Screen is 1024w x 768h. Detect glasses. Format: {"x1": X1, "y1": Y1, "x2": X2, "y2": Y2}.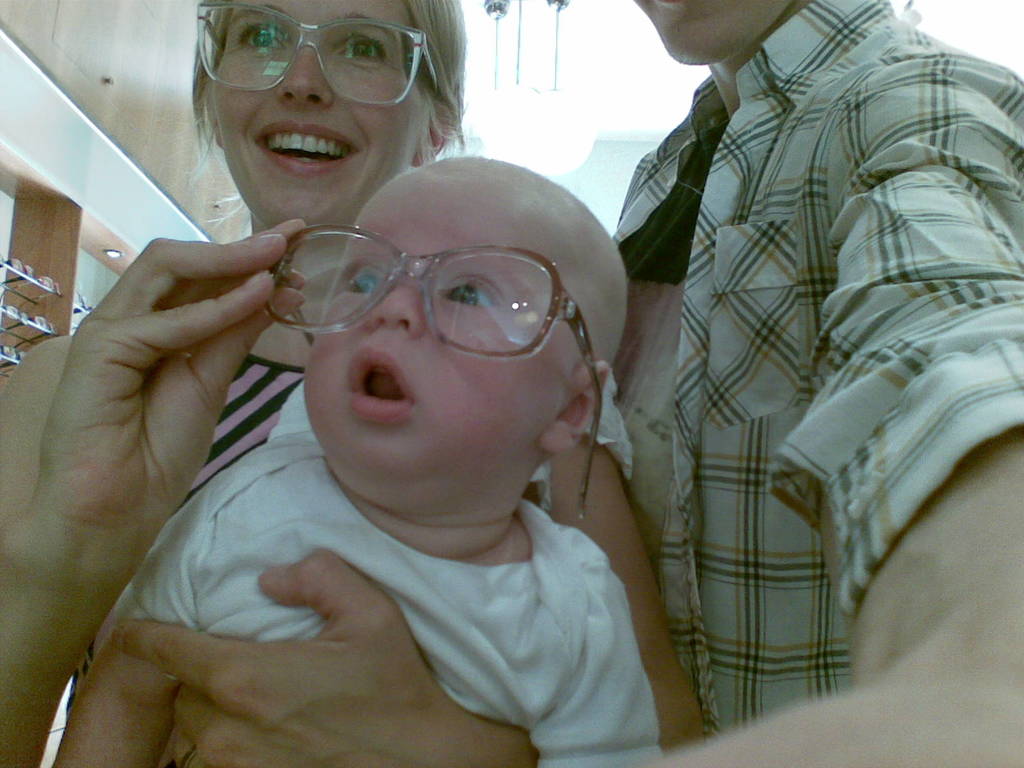
{"x1": 240, "y1": 218, "x2": 595, "y2": 361}.
